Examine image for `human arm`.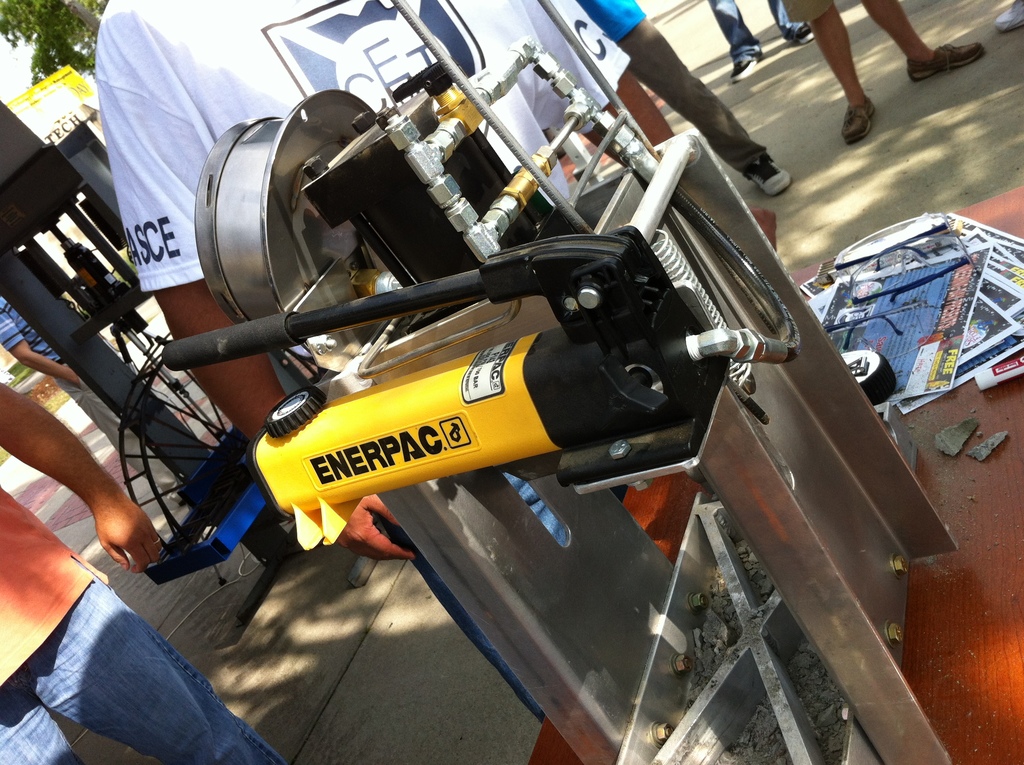
Examination result: {"x1": 108, "y1": 8, "x2": 438, "y2": 565}.
